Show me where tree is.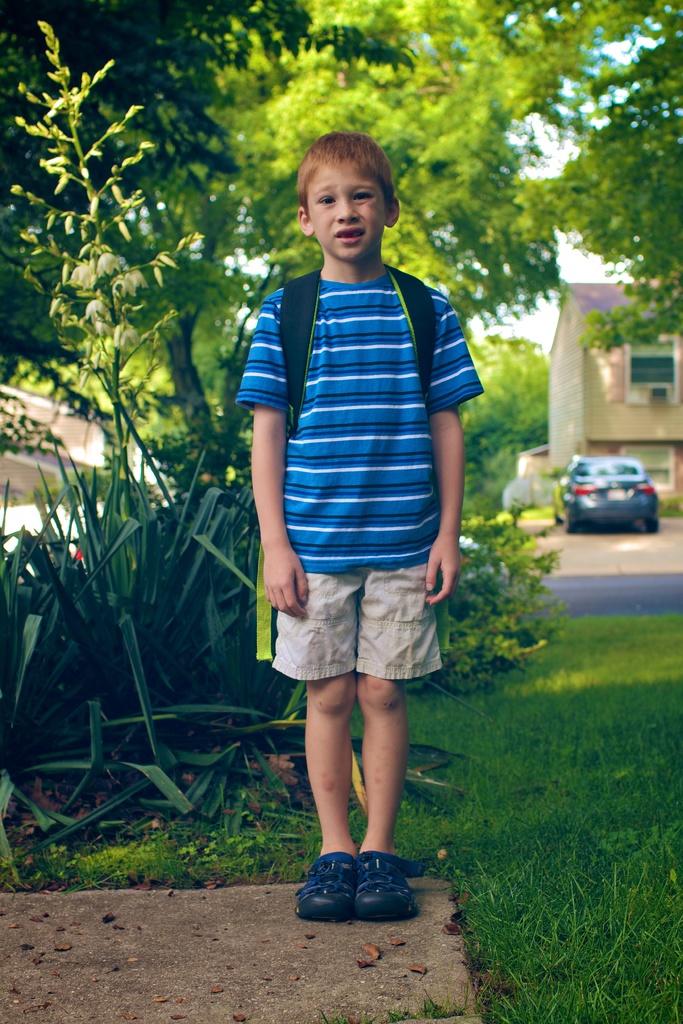
tree is at box(521, 9, 682, 334).
